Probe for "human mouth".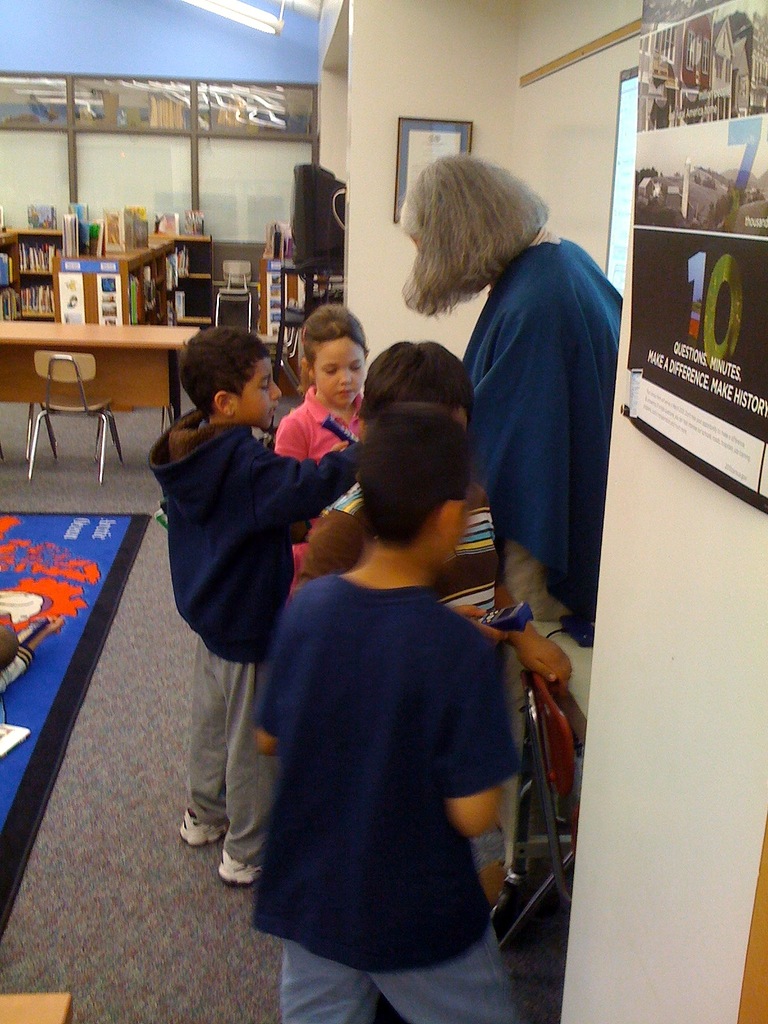
Probe result: pyautogui.locateOnScreen(268, 403, 276, 420).
